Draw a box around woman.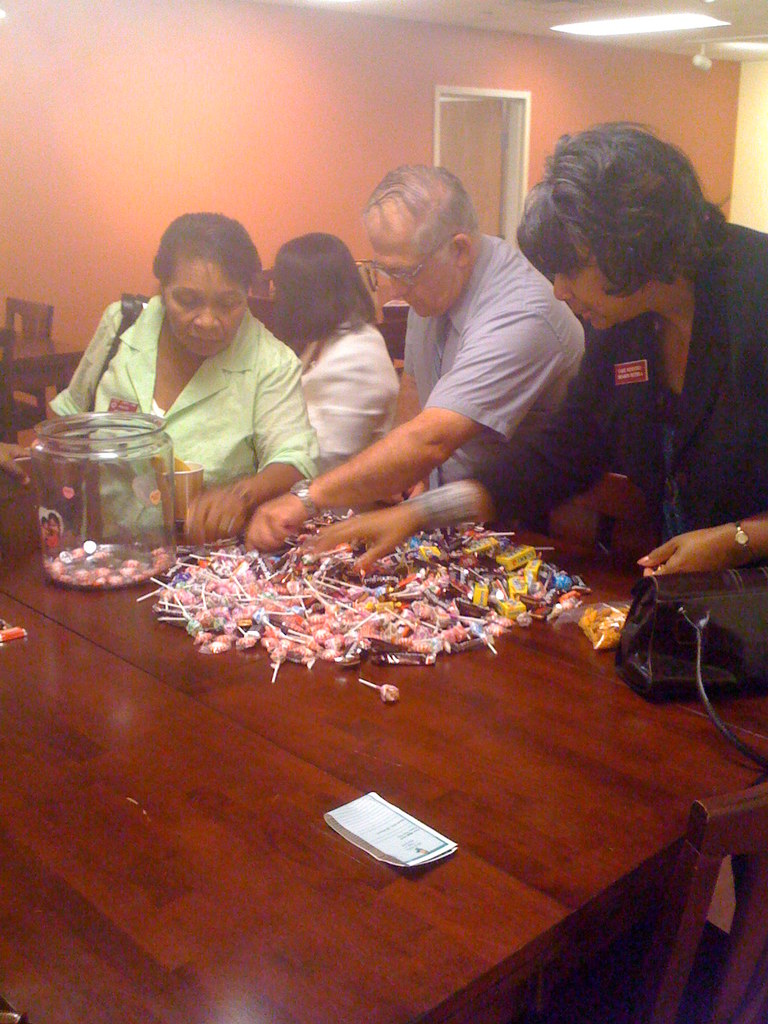
(264, 228, 404, 461).
